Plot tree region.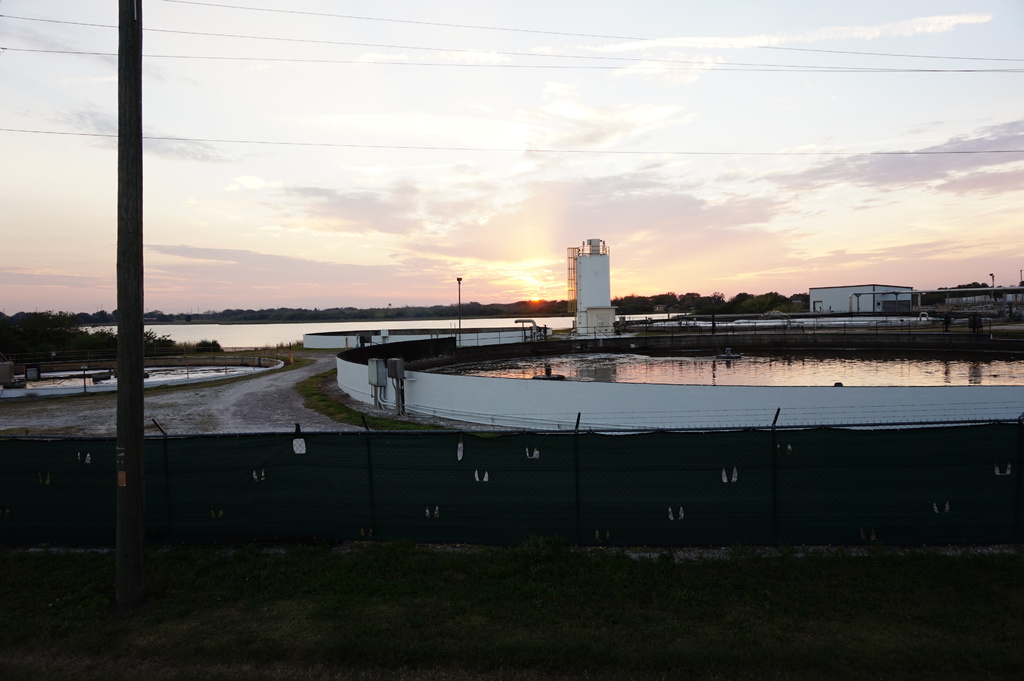
Plotted at 144 302 175 324.
